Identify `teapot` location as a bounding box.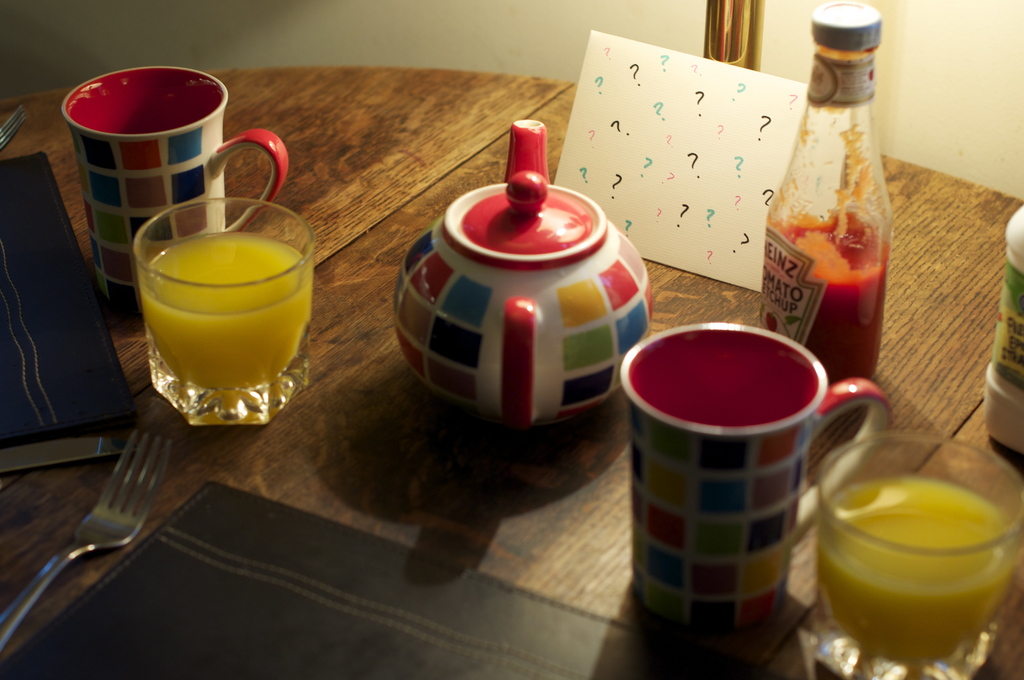
(x1=391, y1=121, x2=651, y2=432).
